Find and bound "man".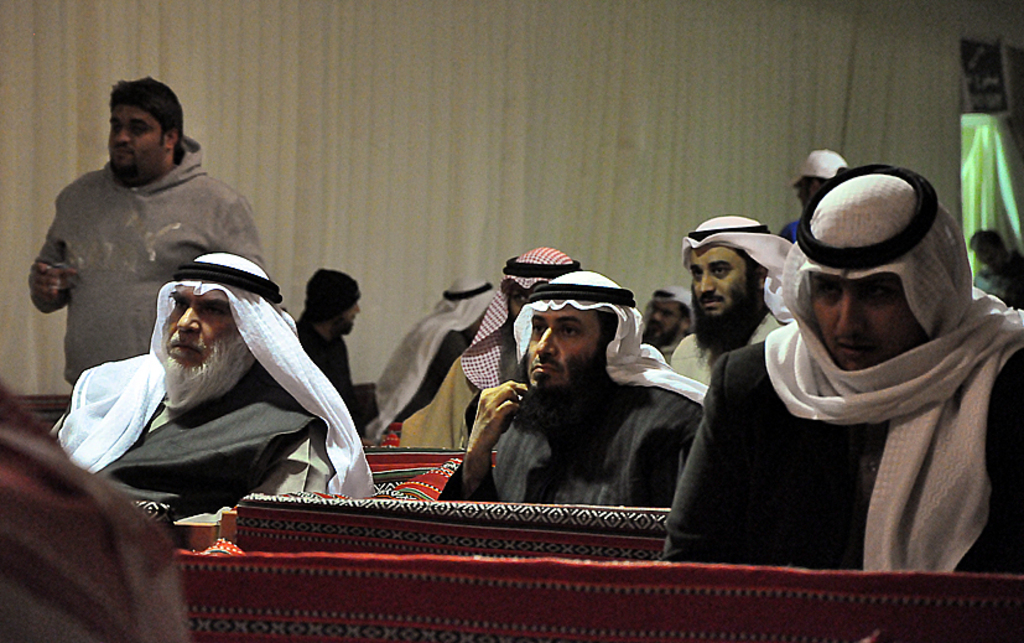
Bound: 670,219,795,395.
